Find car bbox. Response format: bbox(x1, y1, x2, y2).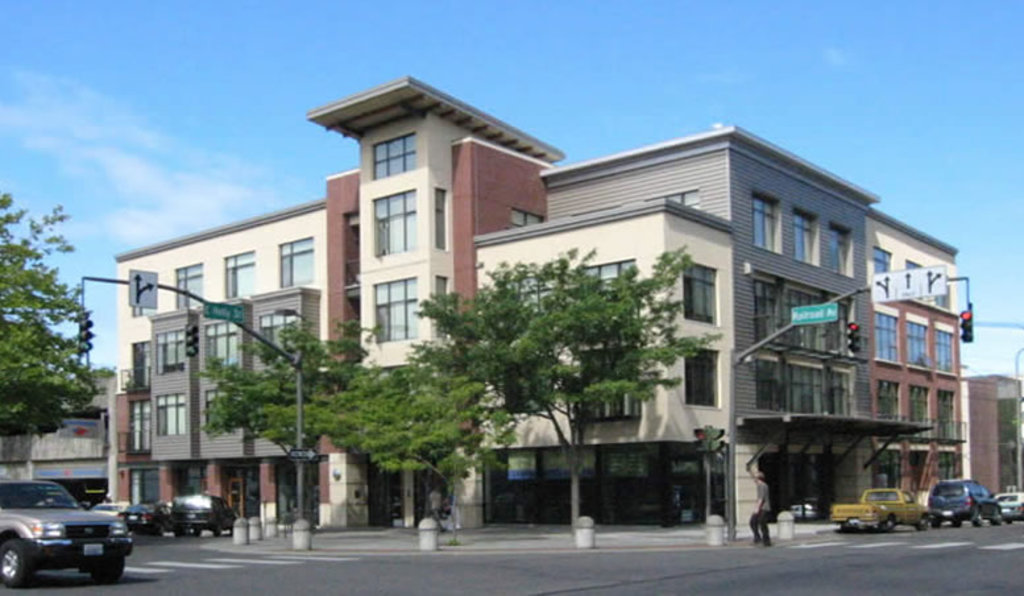
bbox(929, 480, 1004, 523).
